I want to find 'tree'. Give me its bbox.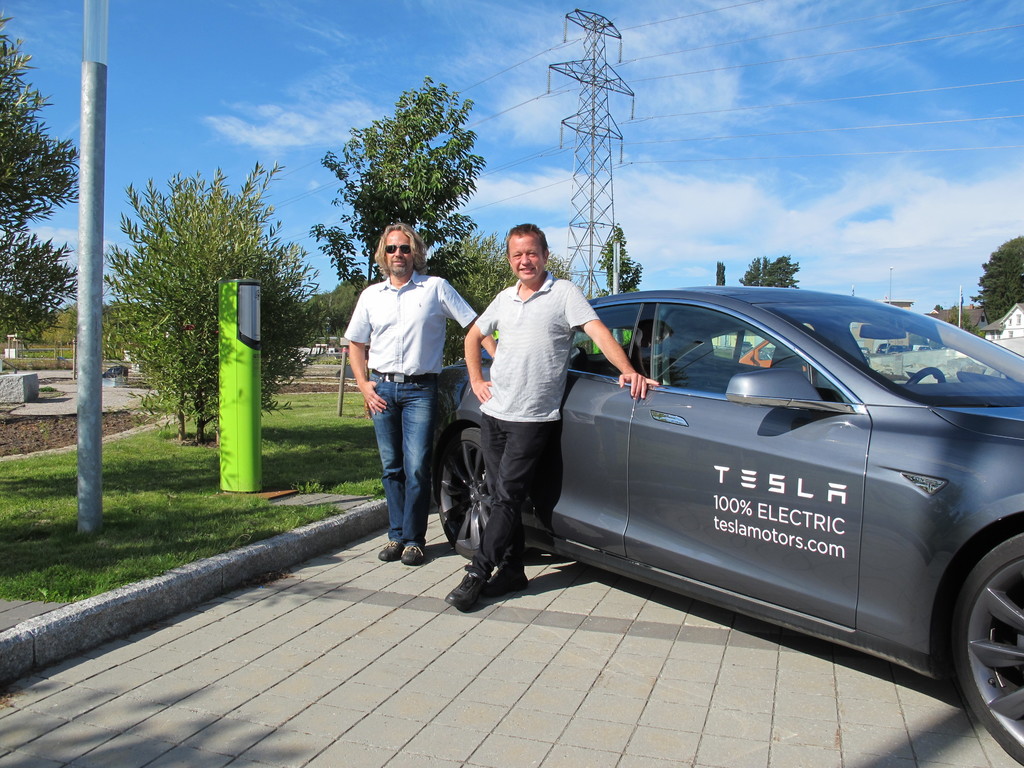
(0, 9, 82, 348).
